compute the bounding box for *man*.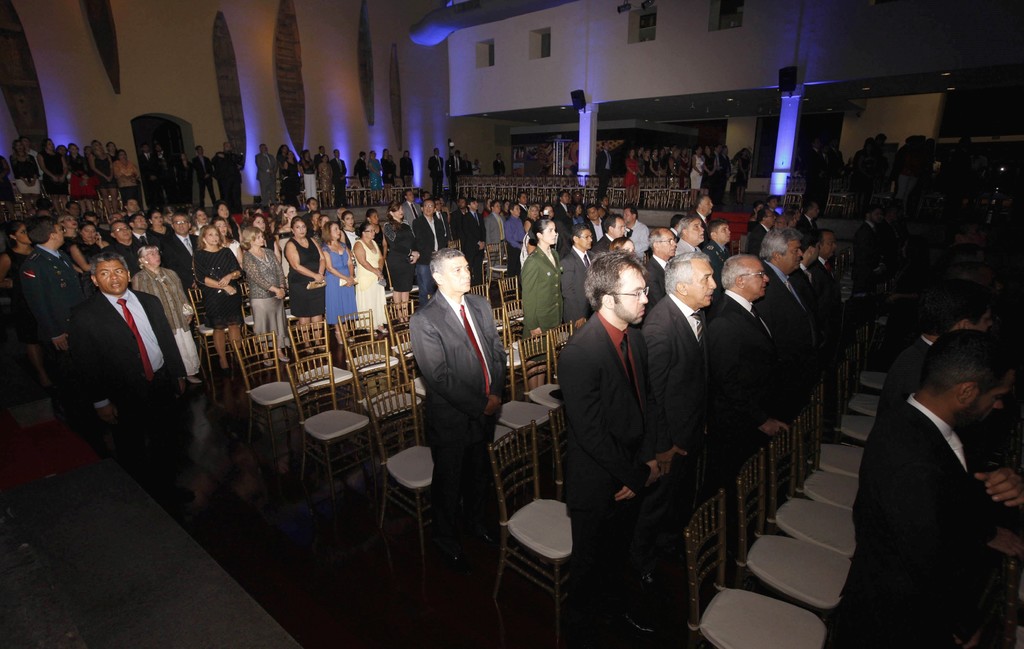
628 227 676 330.
